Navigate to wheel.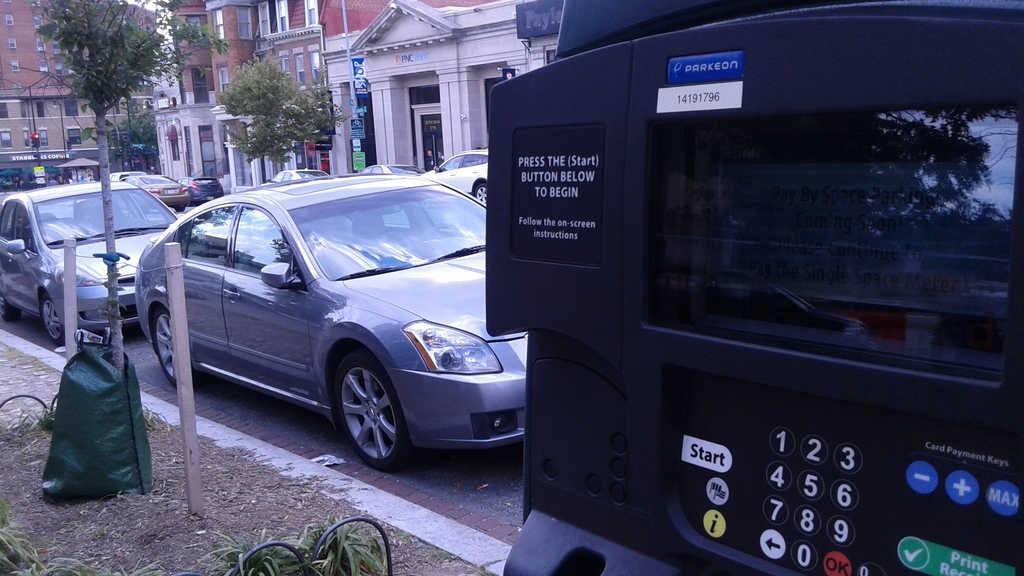
Navigation target: left=468, top=180, right=488, bottom=207.
